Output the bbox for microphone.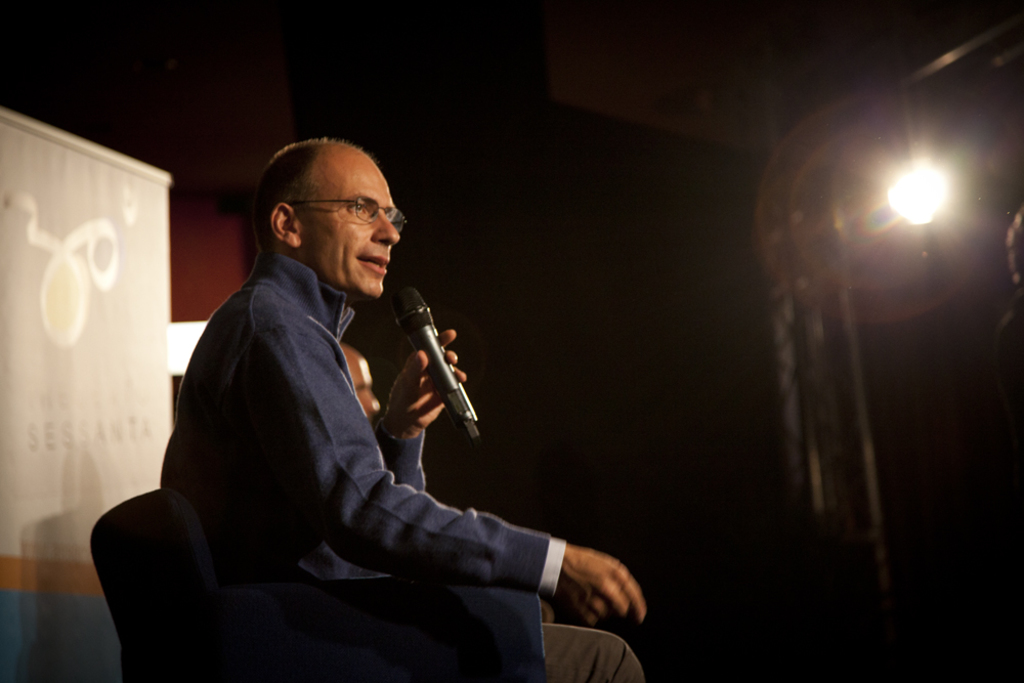
[382,285,484,440].
